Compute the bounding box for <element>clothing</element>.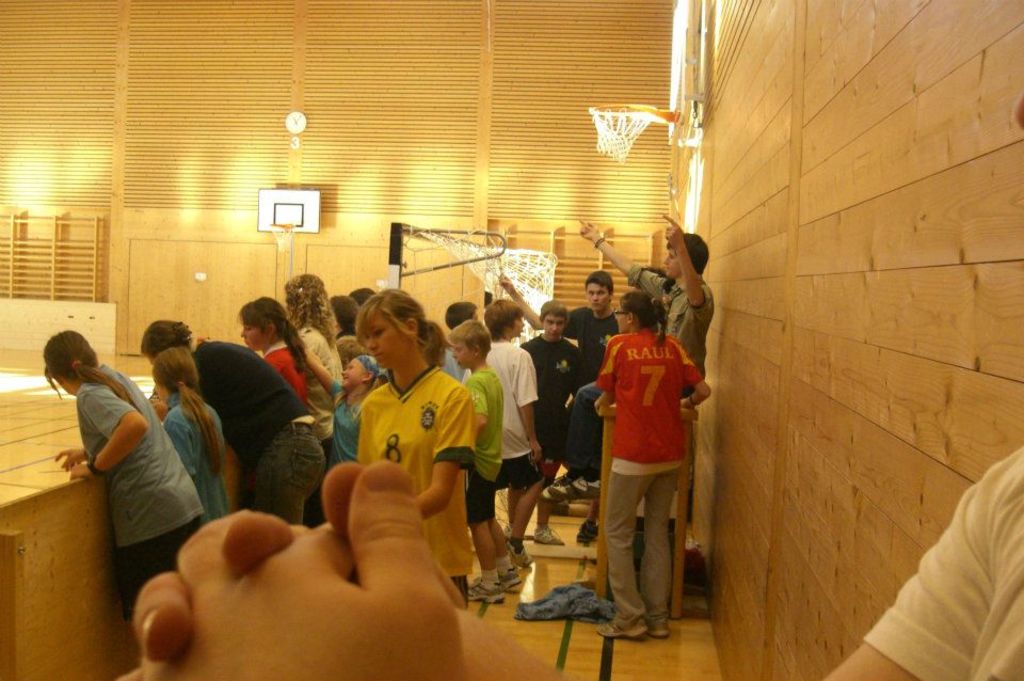
{"x1": 160, "y1": 390, "x2": 233, "y2": 533}.
